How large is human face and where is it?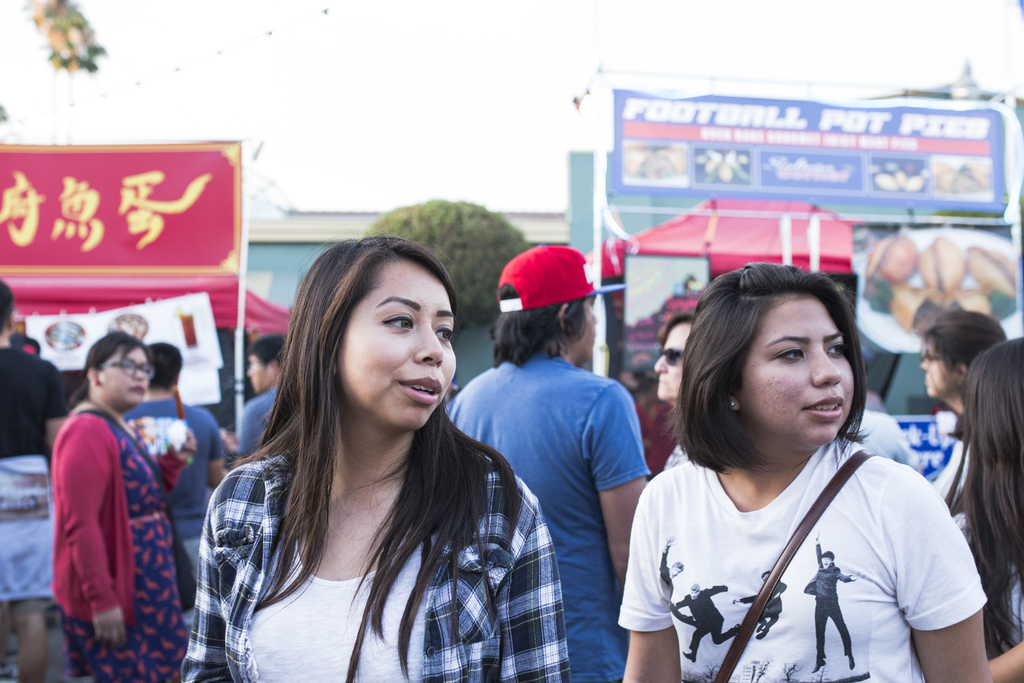
Bounding box: rect(651, 324, 693, 407).
